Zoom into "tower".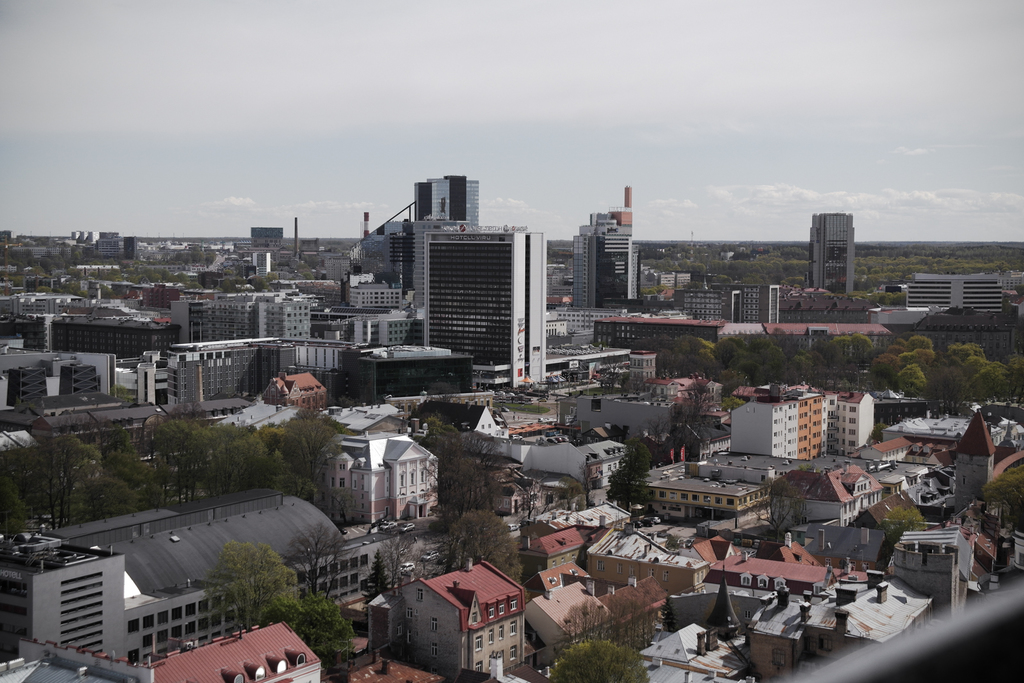
Zoom target: crop(417, 225, 559, 399).
